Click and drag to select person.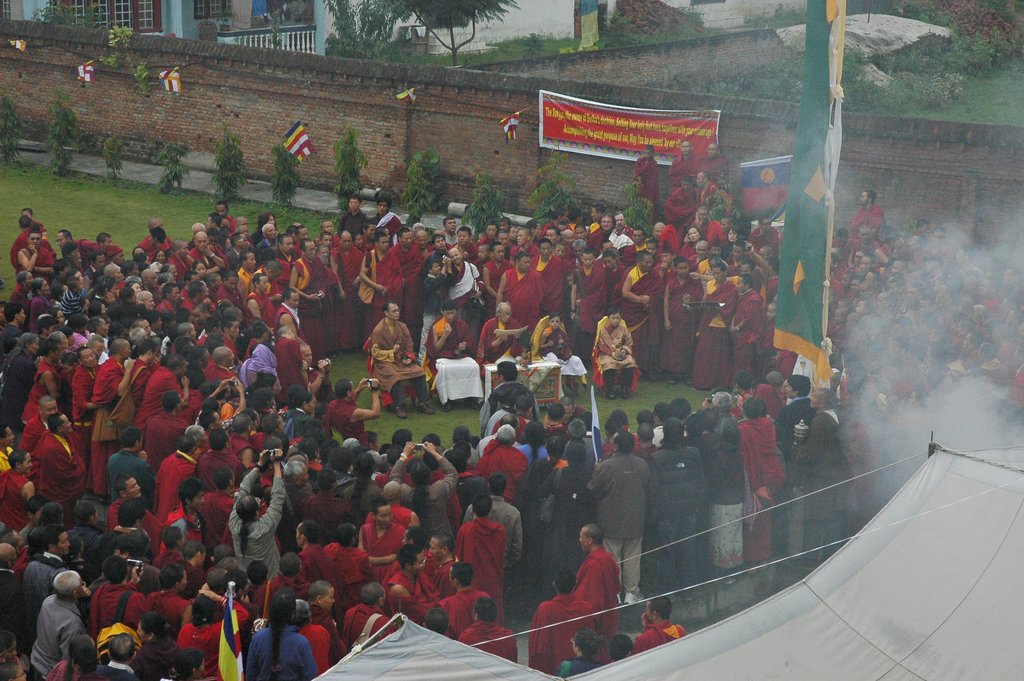
Selection: 72:635:125:680.
